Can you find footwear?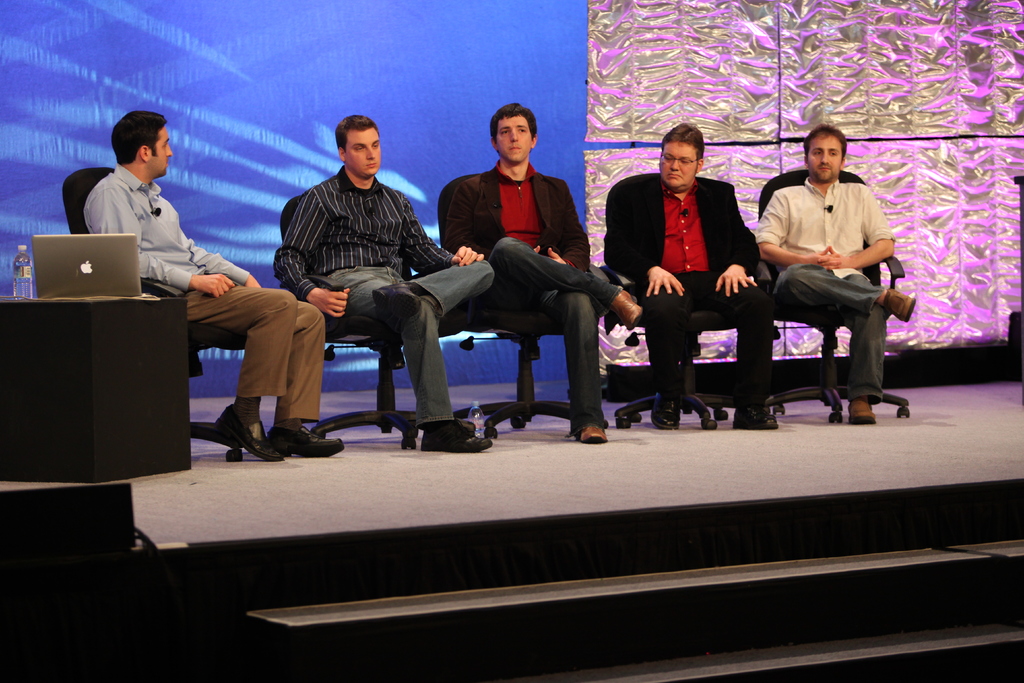
Yes, bounding box: 848:402:877:428.
